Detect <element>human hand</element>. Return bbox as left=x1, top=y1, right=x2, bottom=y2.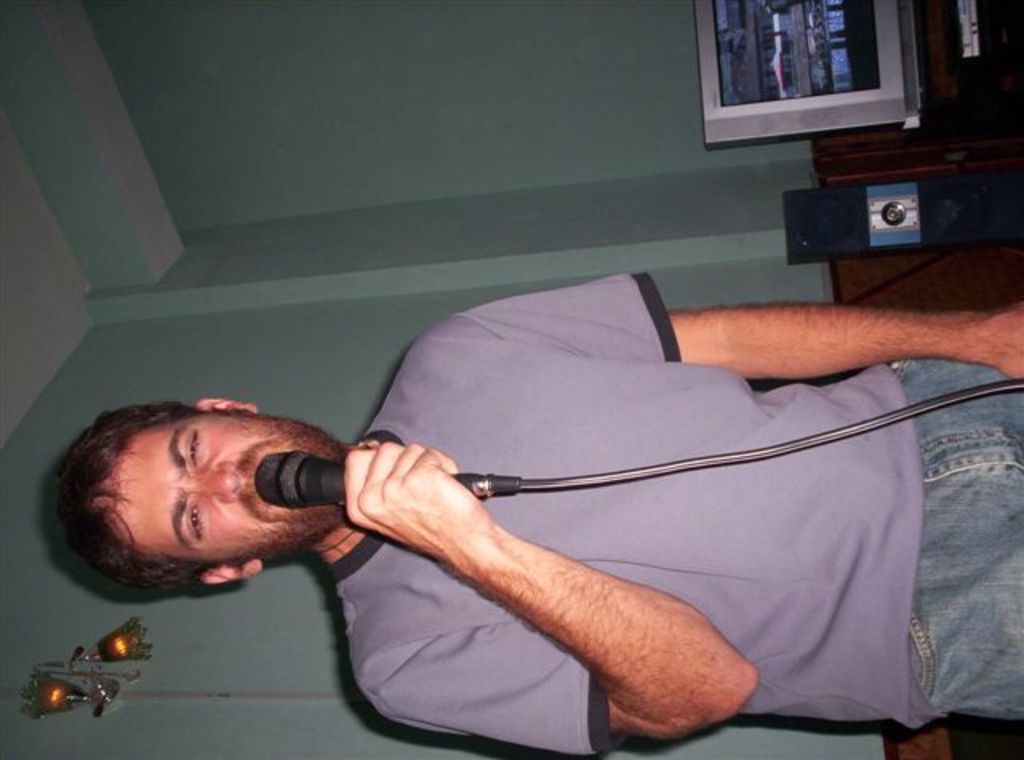
left=326, top=443, right=528, bottom=582.
